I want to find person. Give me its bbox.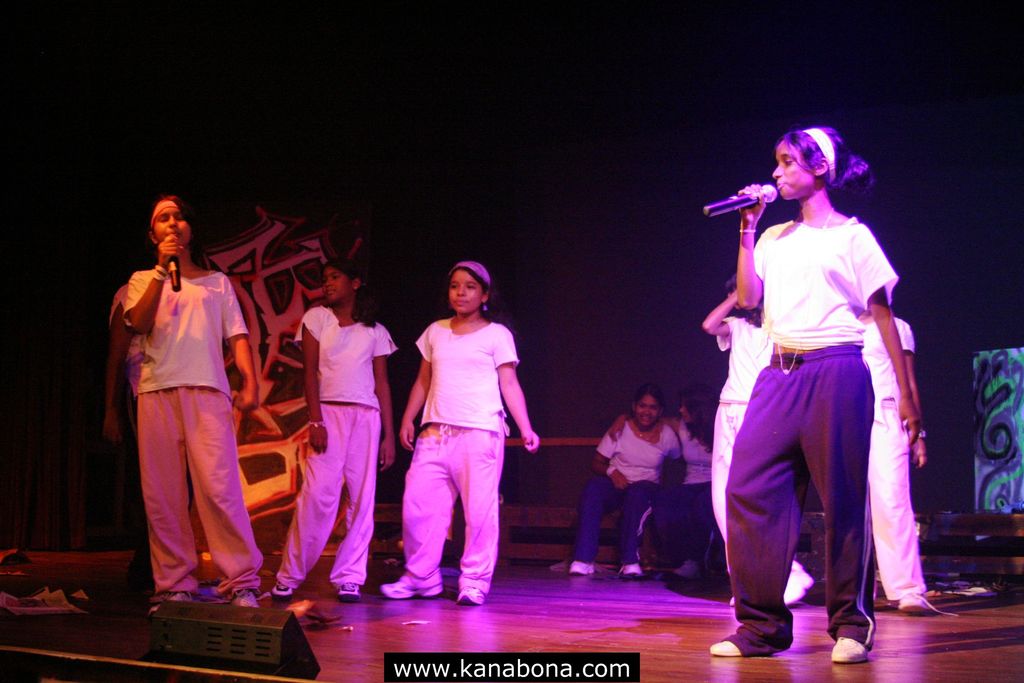
(left=610, top=388, right=717, bottom=587).
